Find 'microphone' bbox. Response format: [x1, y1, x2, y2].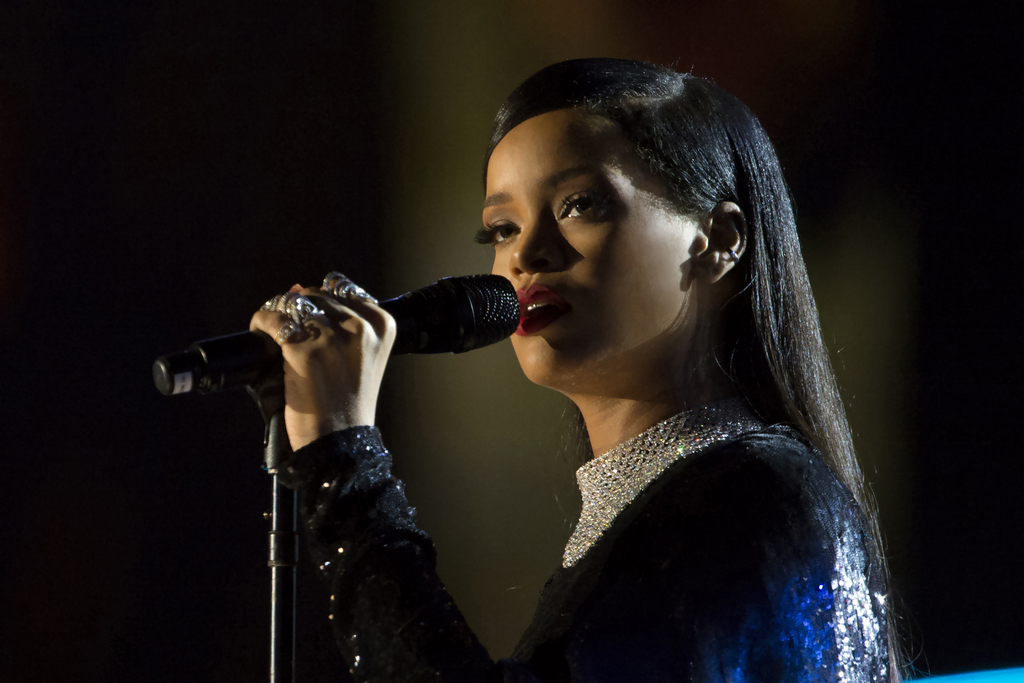
[130, 276, 527, 434].
